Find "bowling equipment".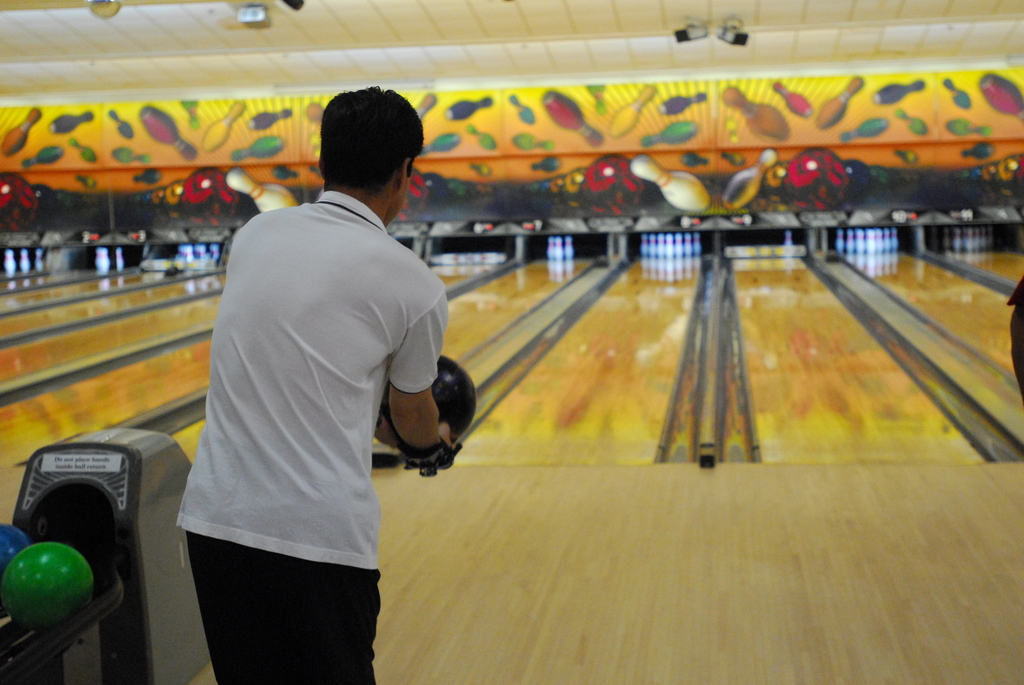
<bbox>468, 159, 492, 182</bbox>.
